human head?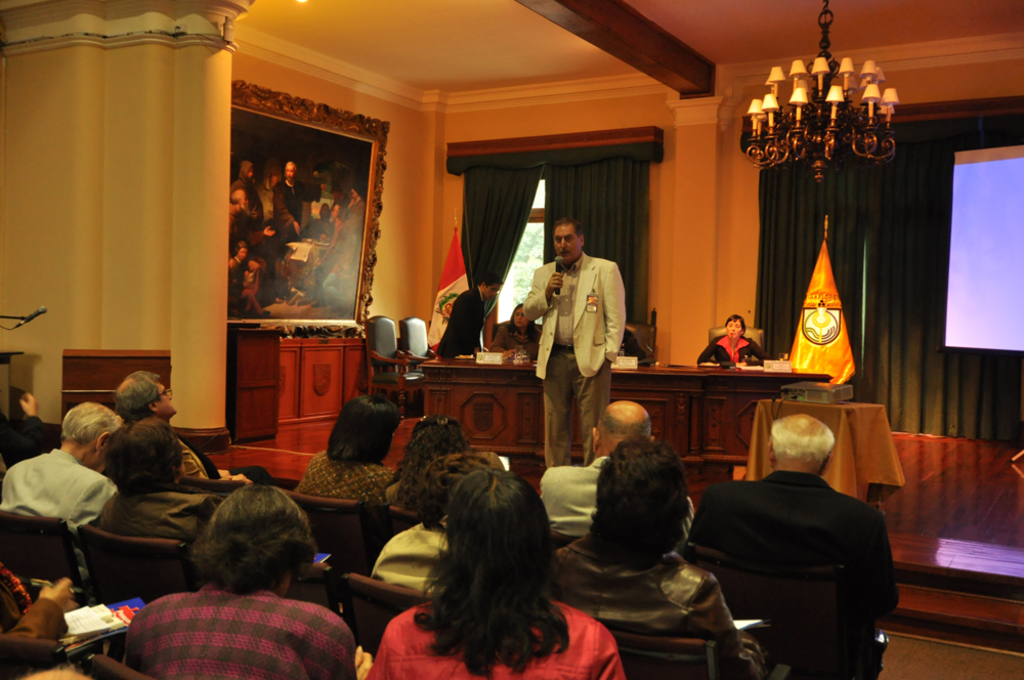
region(769, 411, 833, 476)
